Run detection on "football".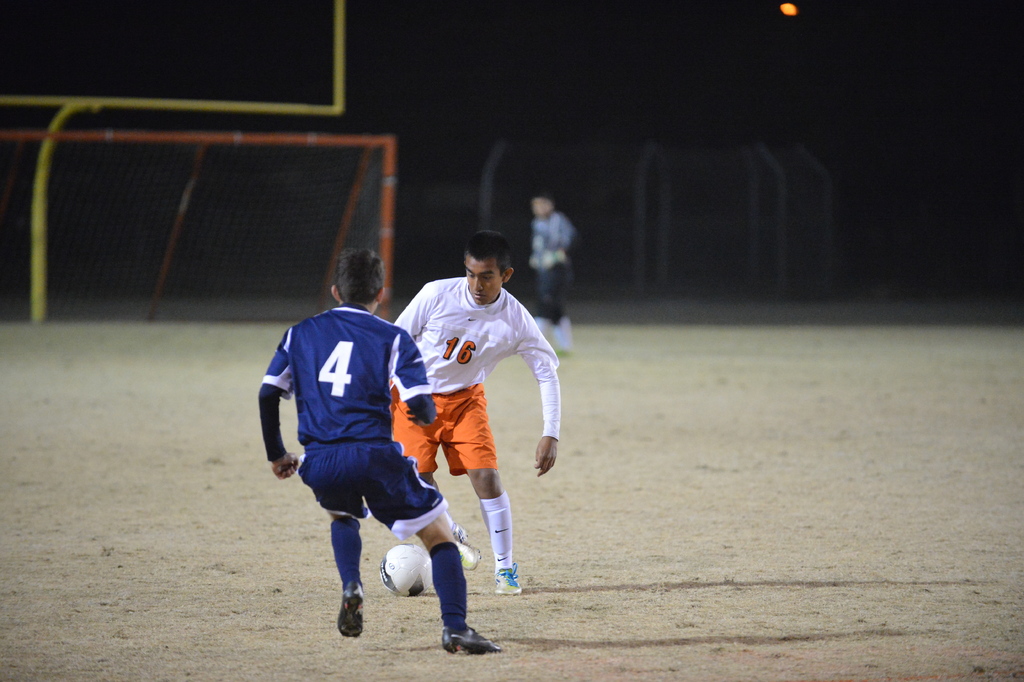
Result: (left=378, top=542, right=433, bottom=595).
